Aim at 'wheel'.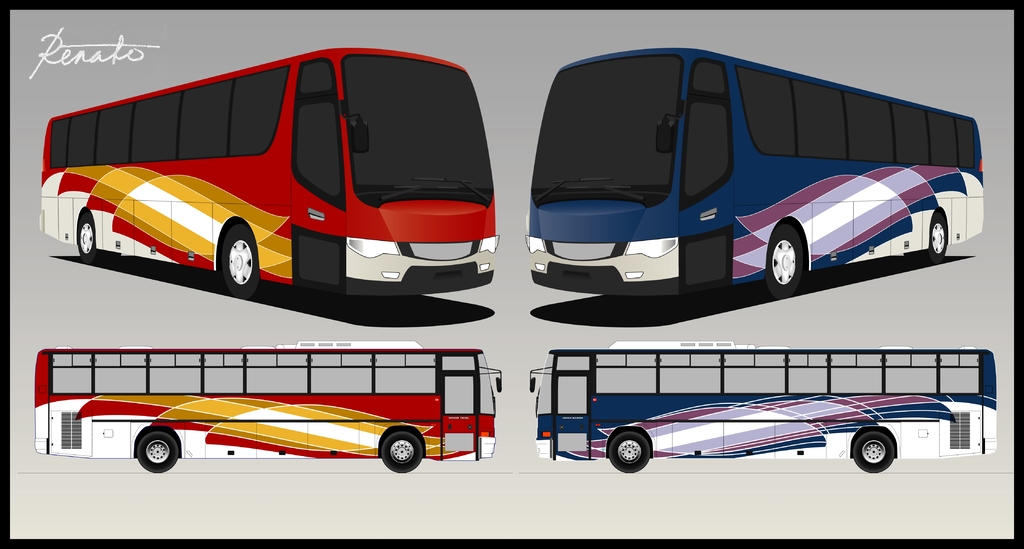
Aimed at select_region(80, 212, 100, 264).
